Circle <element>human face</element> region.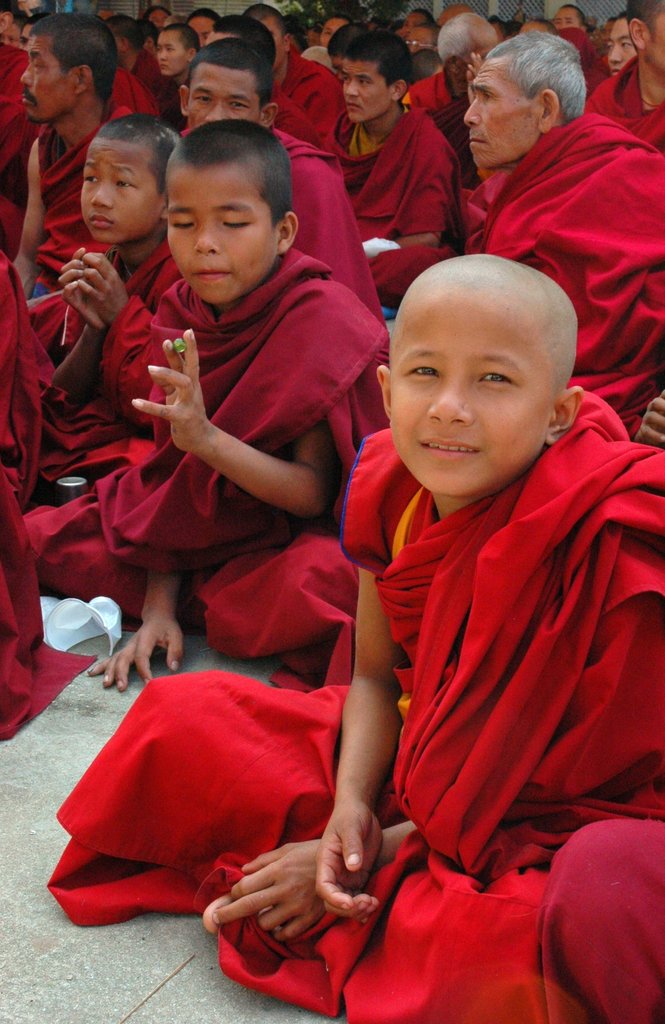
Region: crop(461, 56, 526, 168).
